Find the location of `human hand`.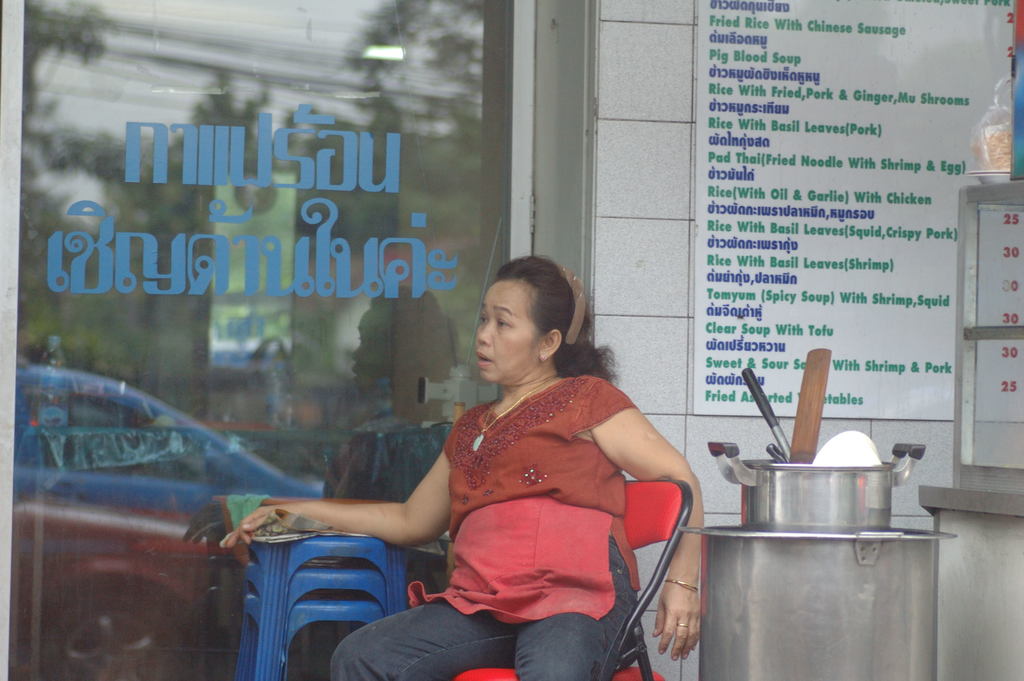
Location: {"x1": 659, "y1": 562, "x2": 708, "y2": 675}.
